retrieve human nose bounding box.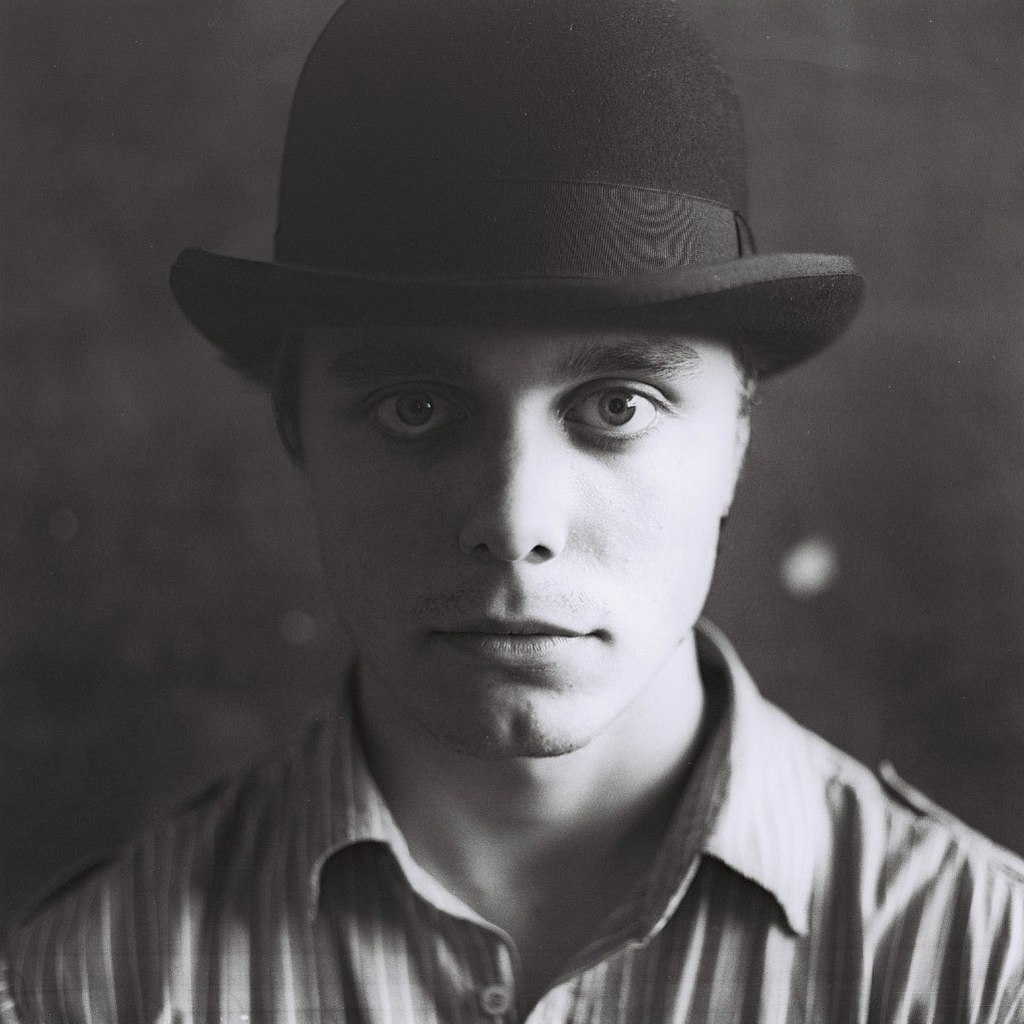
Bounding box: select_region(456, 397, 568, 567).
